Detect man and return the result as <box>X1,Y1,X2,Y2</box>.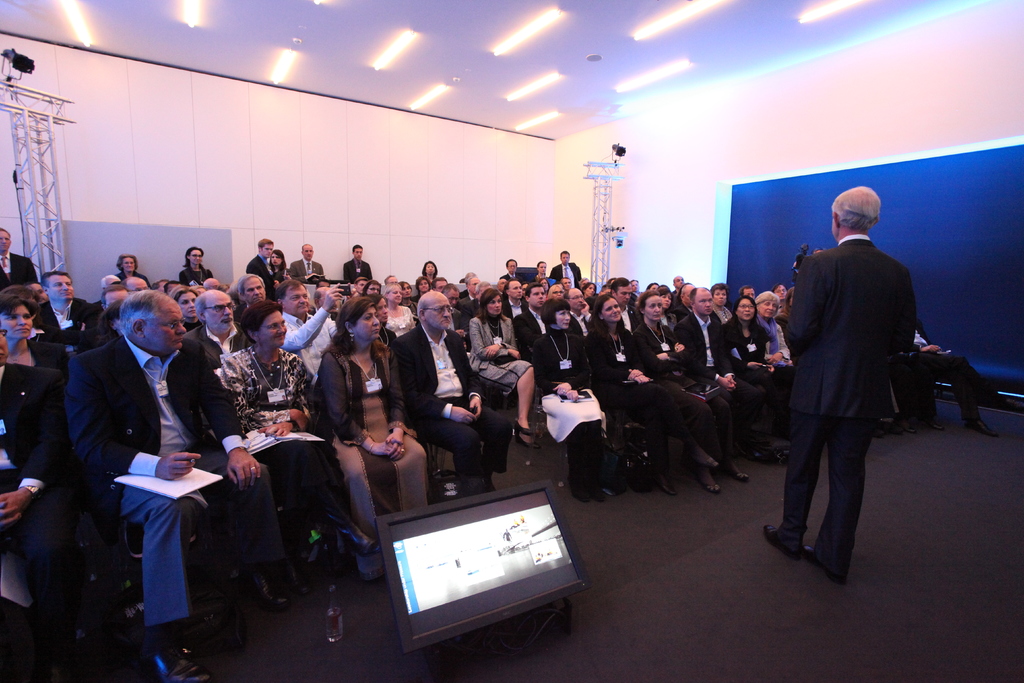
<box>67,290,321,675</box>.
